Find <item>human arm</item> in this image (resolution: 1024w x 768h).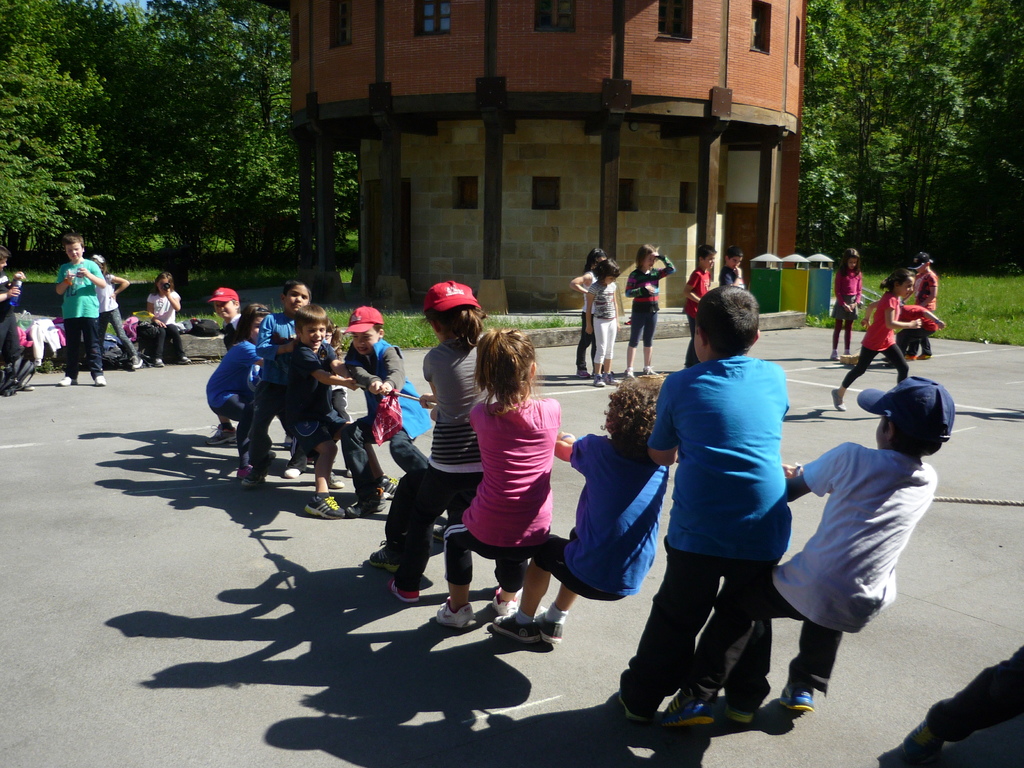
[111,273,130,292].
